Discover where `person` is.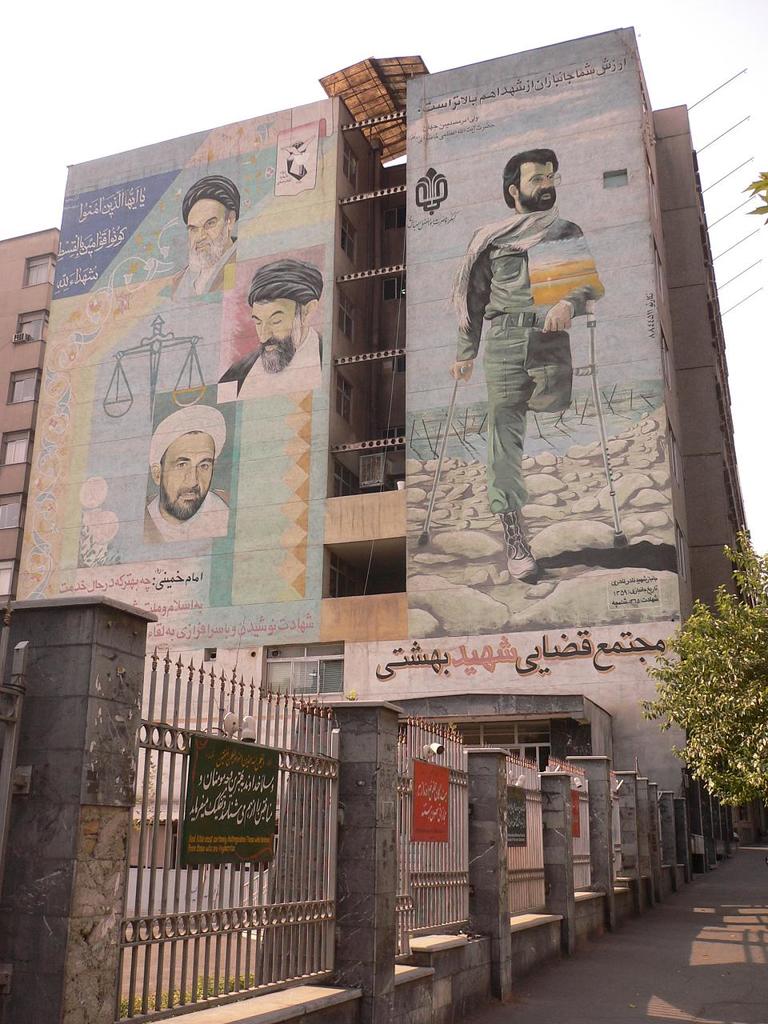
Discovered at 450, 151, 601, 584.
